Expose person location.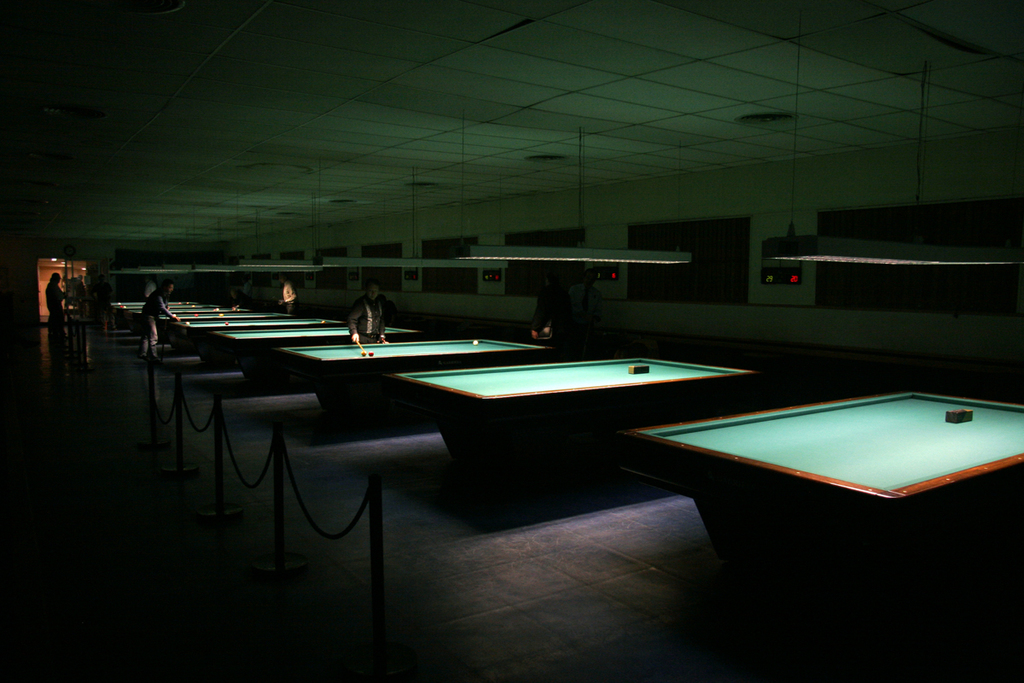
Exposed at [532, 271, 577, 356].
